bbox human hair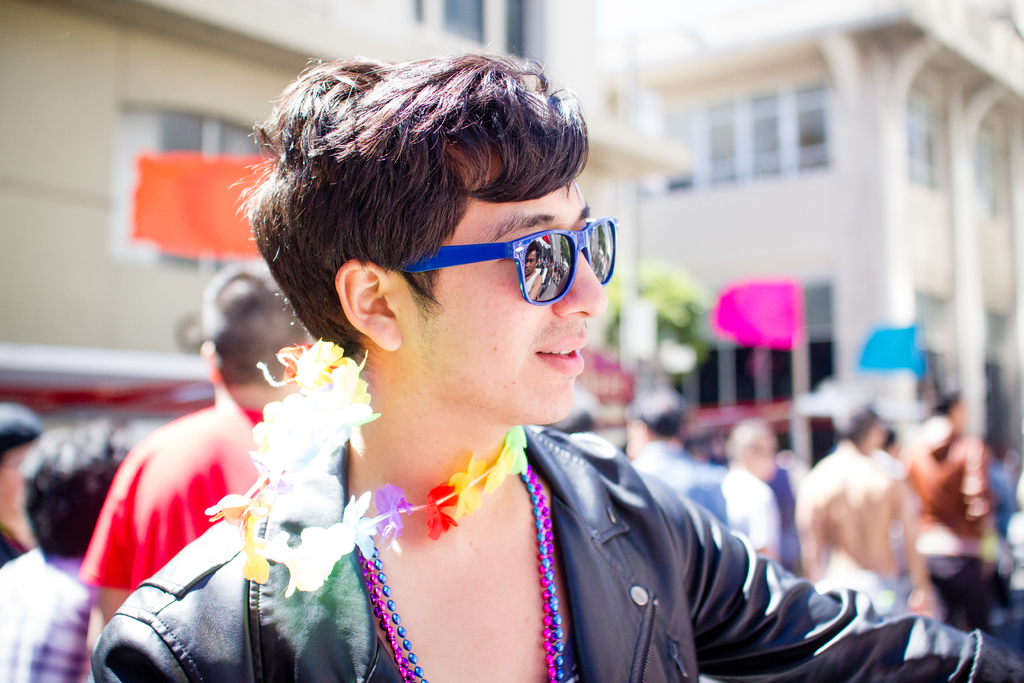
<region>0, 395, 48, 469</region>
